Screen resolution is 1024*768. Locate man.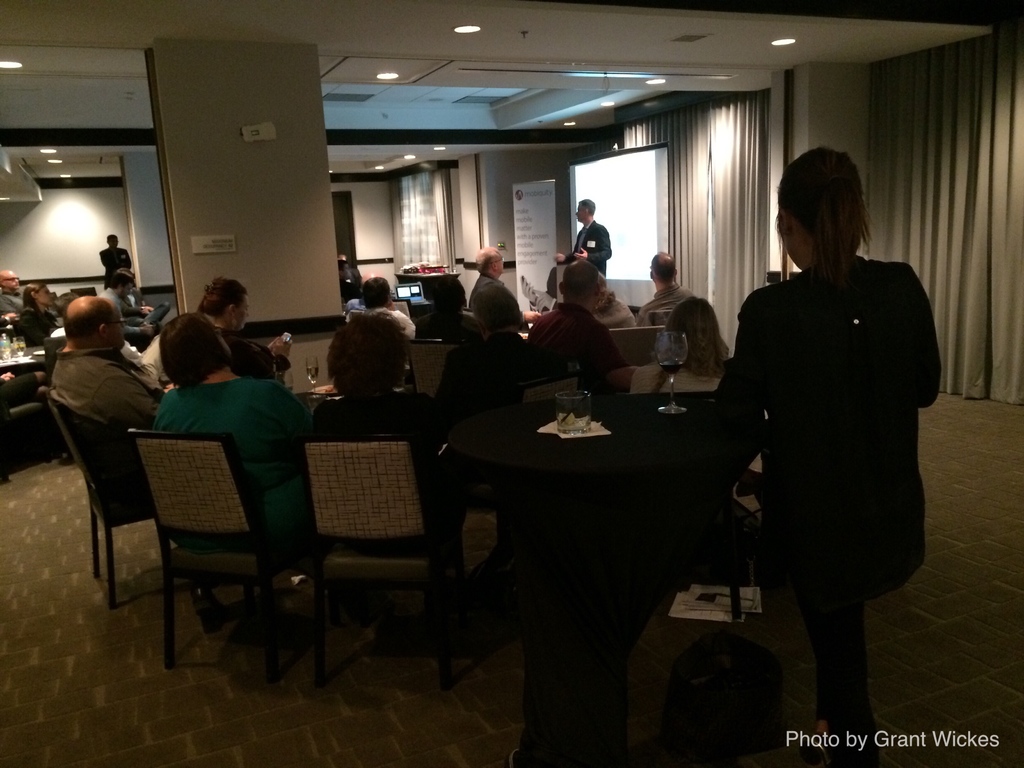
{"x1": 556, "y1": 198, "x2": 612, "y2": 278}.
